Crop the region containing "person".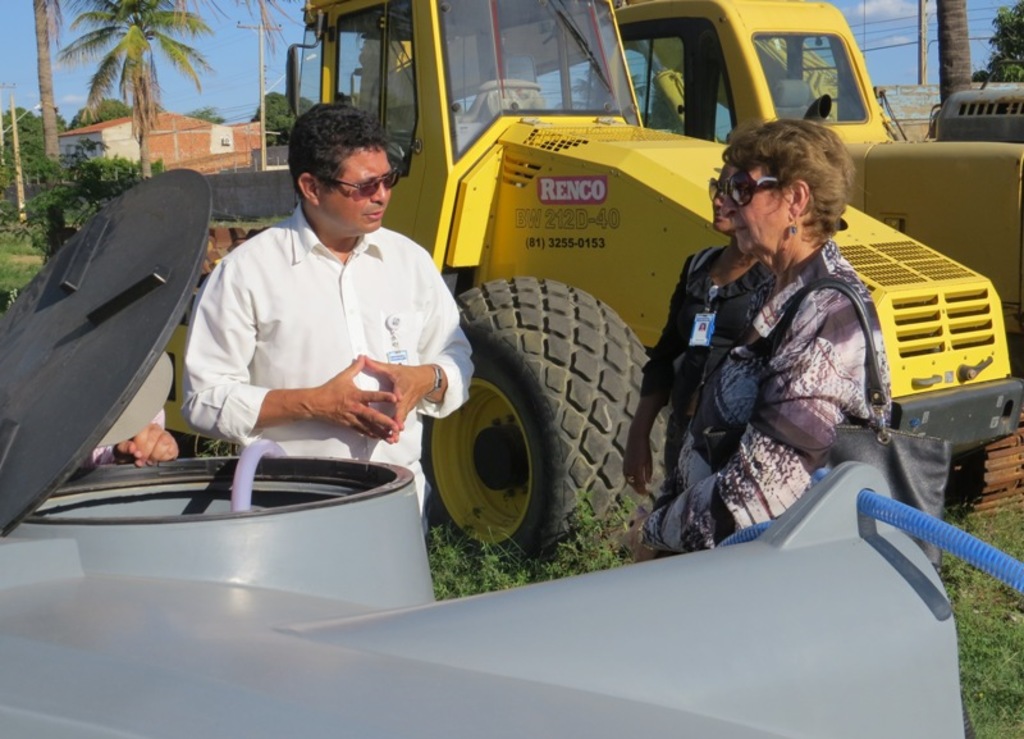
Crop region: 87 406 178 467.
